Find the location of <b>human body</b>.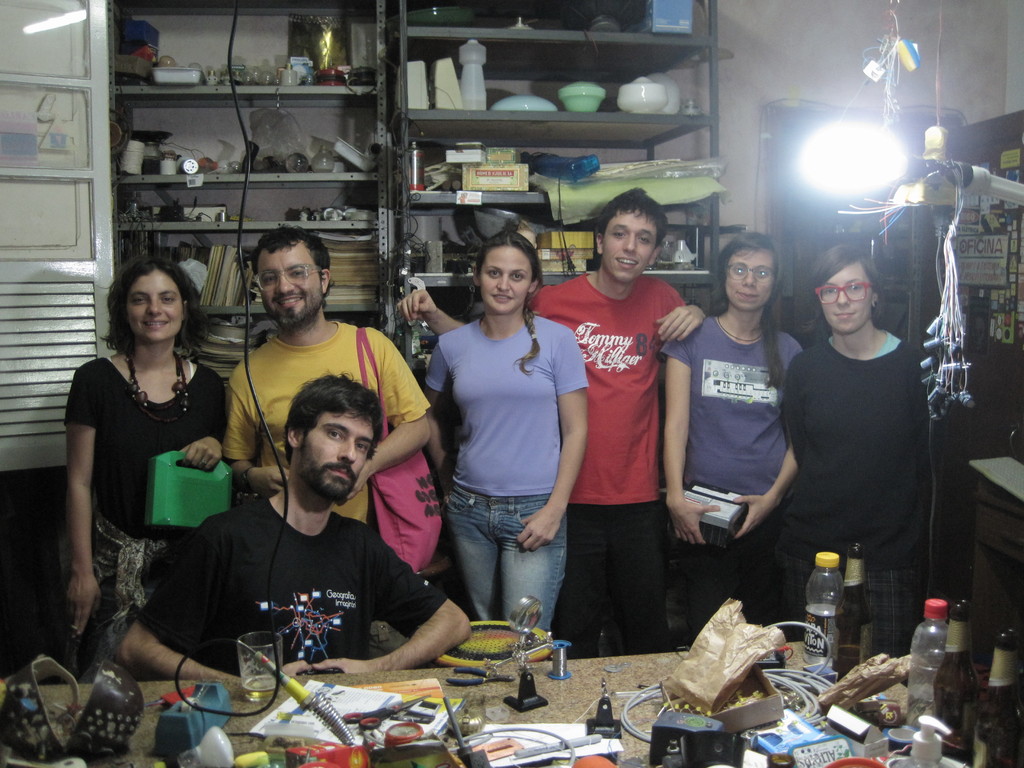
Location: rect(423, 223, 587, 653).
